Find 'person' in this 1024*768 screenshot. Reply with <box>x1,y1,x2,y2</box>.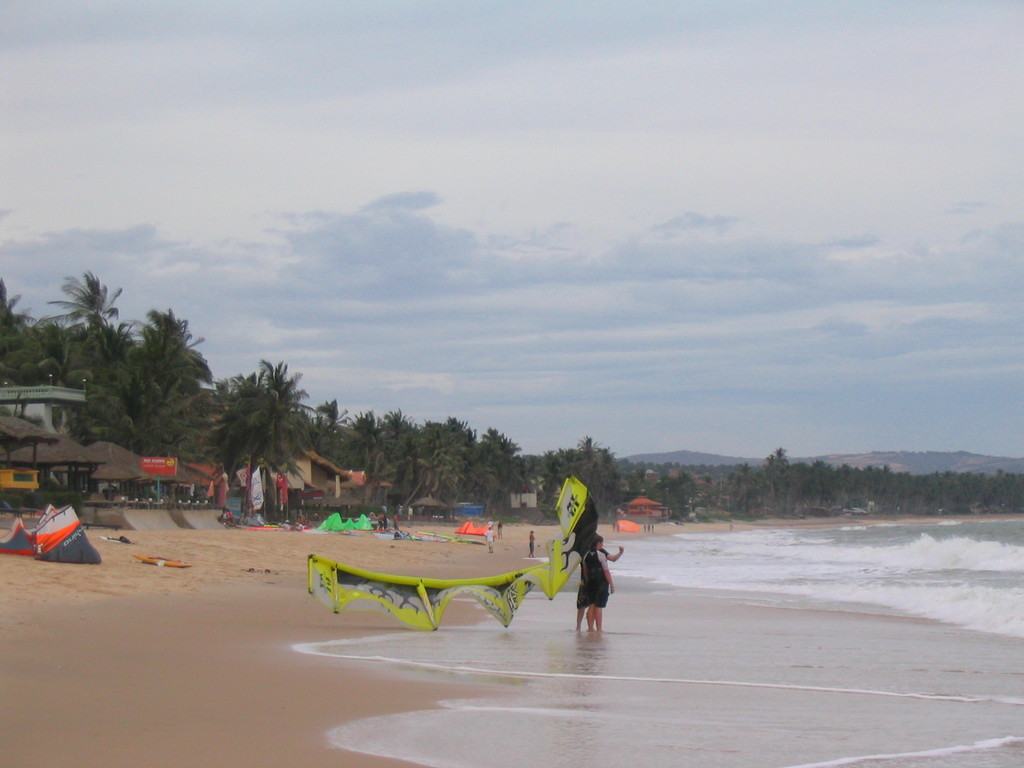
<box>390,511,398,531</box>.
